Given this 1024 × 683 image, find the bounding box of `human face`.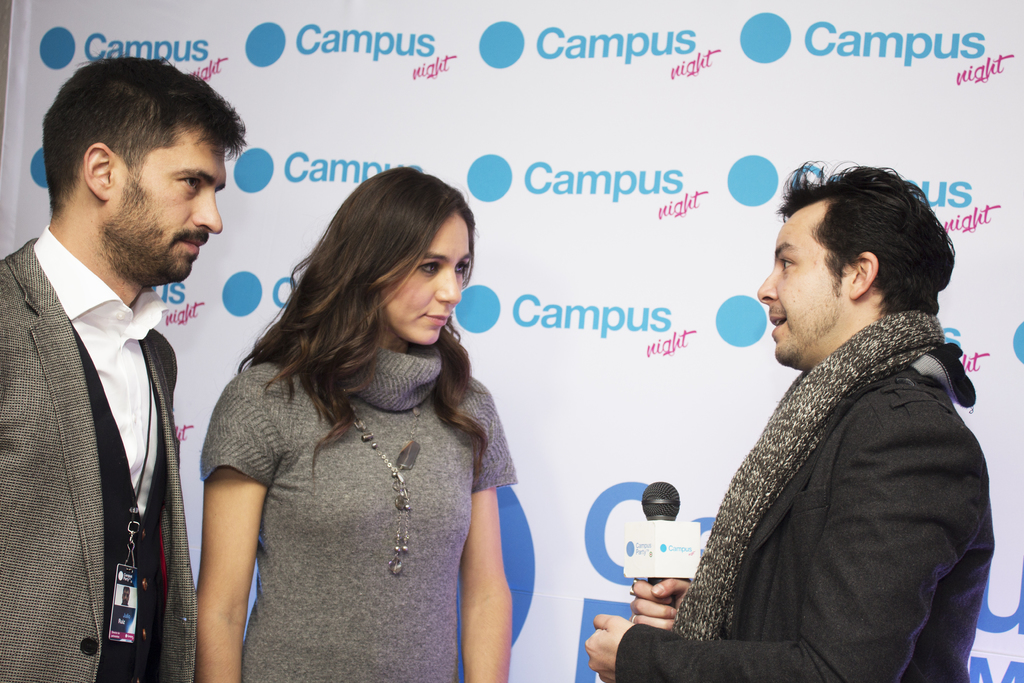
Rect(755, 201, 855, 365).
